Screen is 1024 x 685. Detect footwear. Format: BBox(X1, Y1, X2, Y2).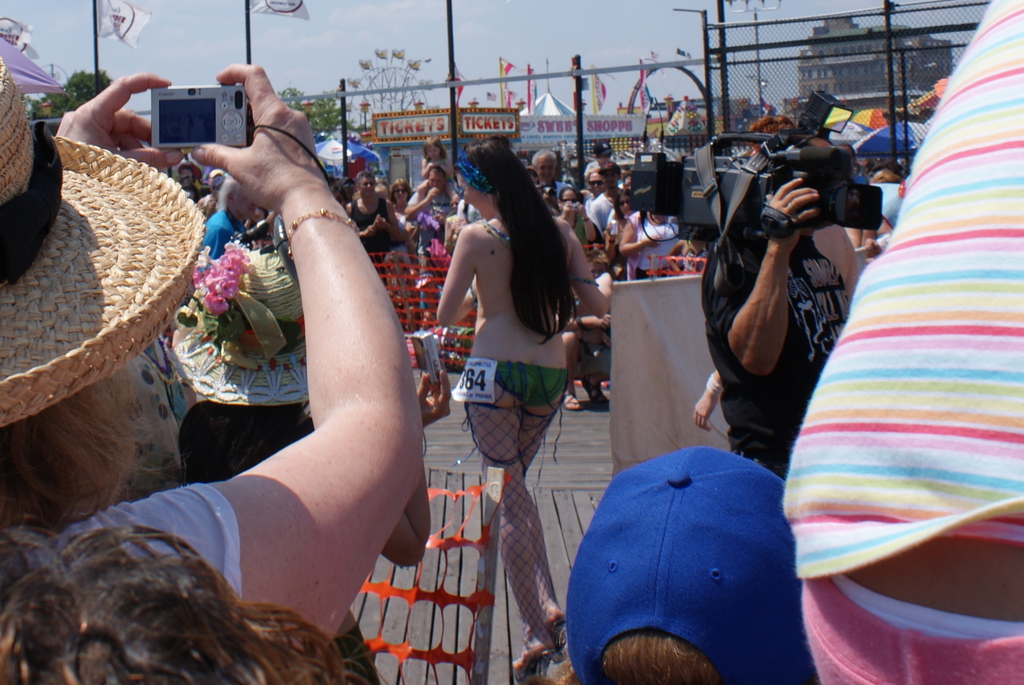
BBox(589, 386, 600, 401).
